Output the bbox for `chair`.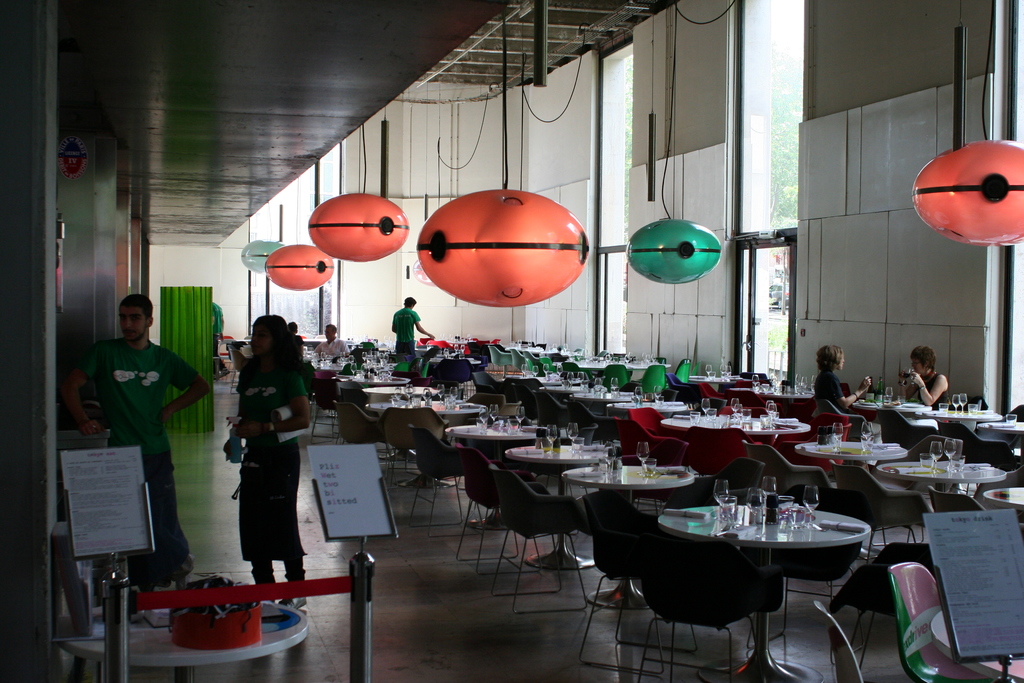
617/415/677/462.
